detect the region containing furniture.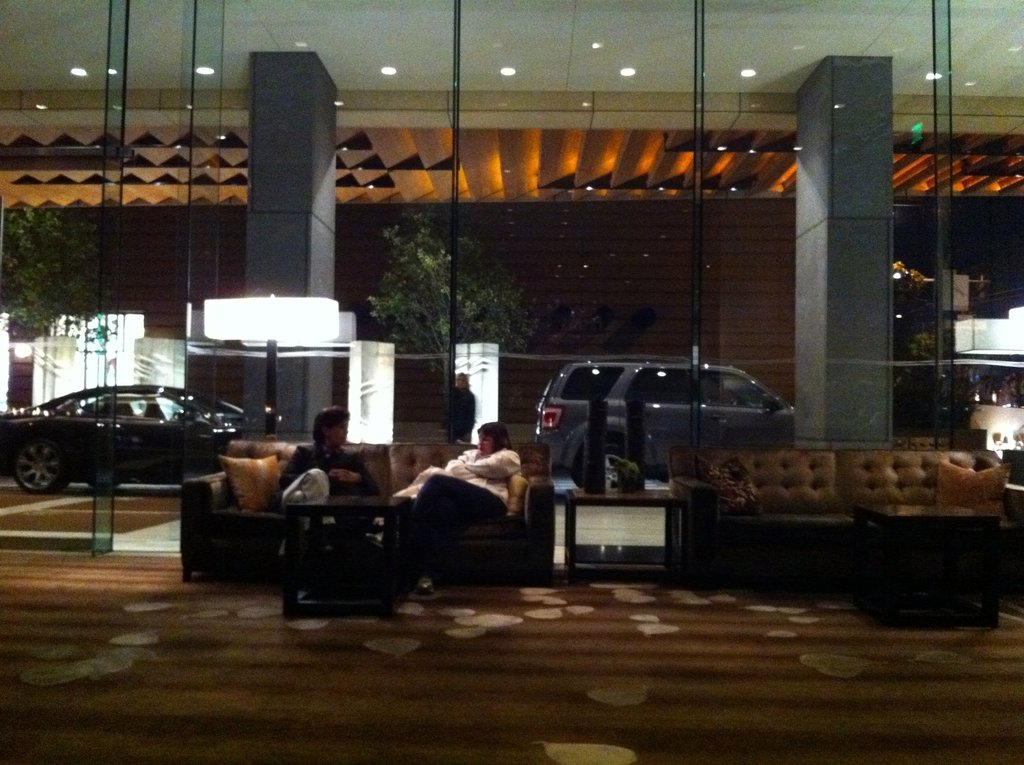
(179,437,556,581).
